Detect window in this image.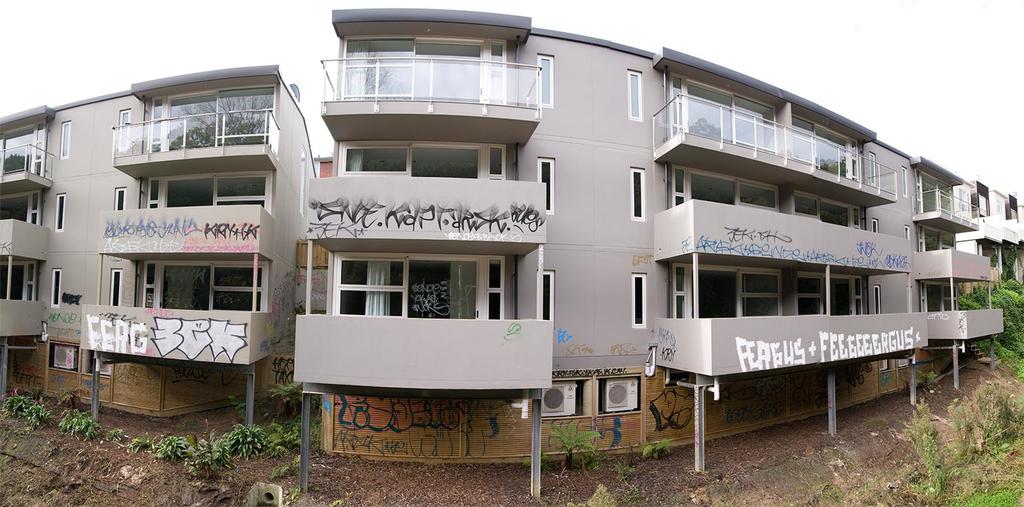
Detection: (x1=627, y1=66, x2=643, y2=121).
